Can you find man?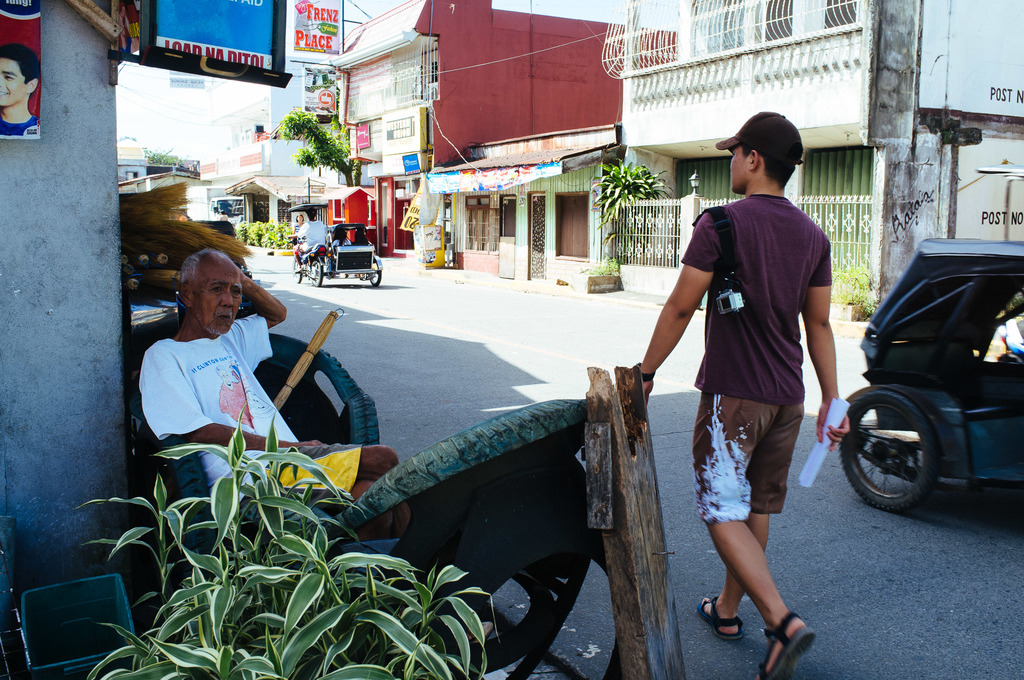
Yes, bounding box: crop(137, 245, 402, 540).
